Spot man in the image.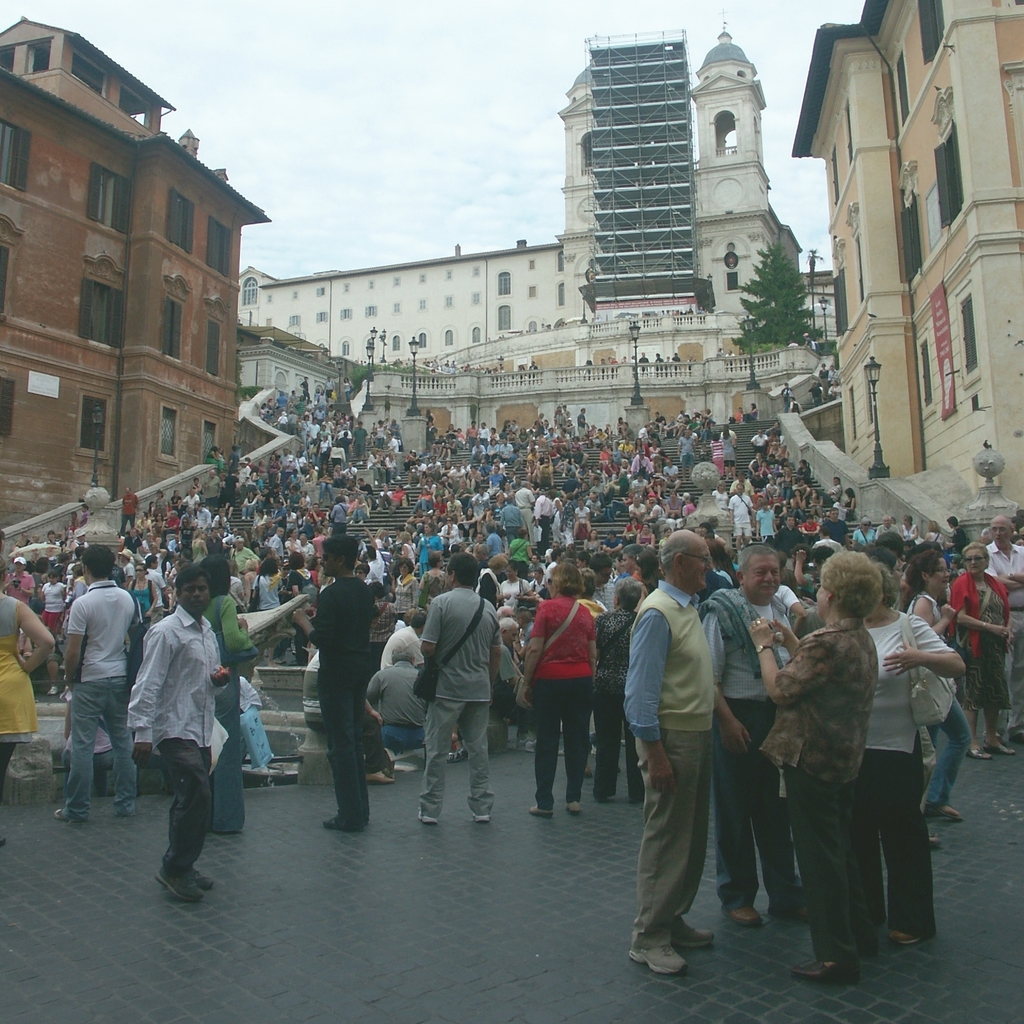
man found at x1=573 y1=499 x2=594 y2=538.
